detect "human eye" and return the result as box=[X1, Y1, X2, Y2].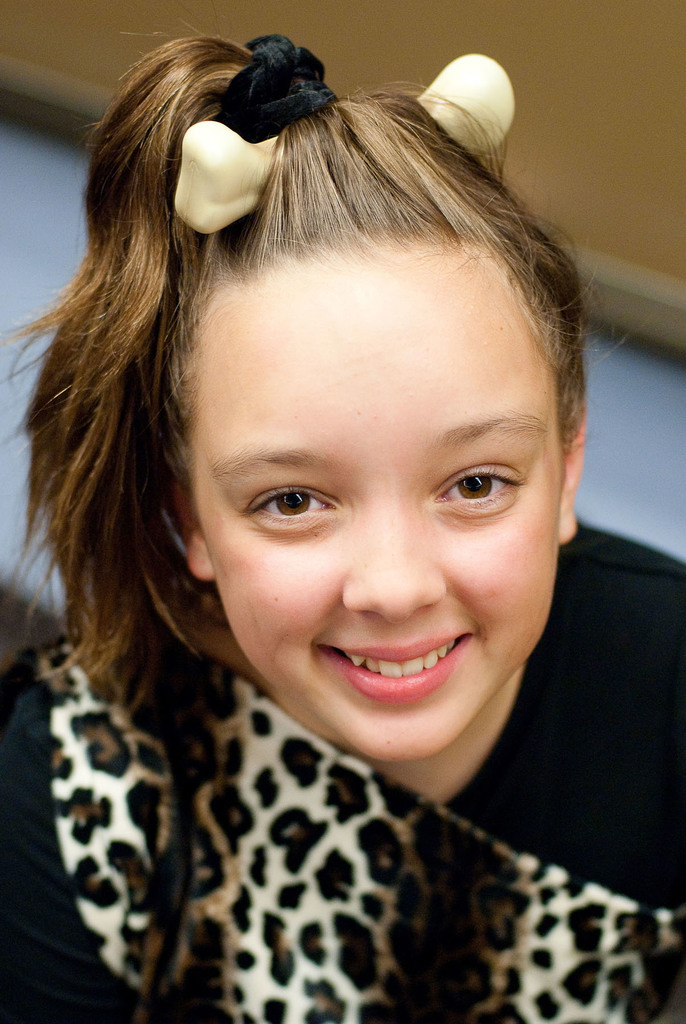
box=[248, 480, 342, 531].
